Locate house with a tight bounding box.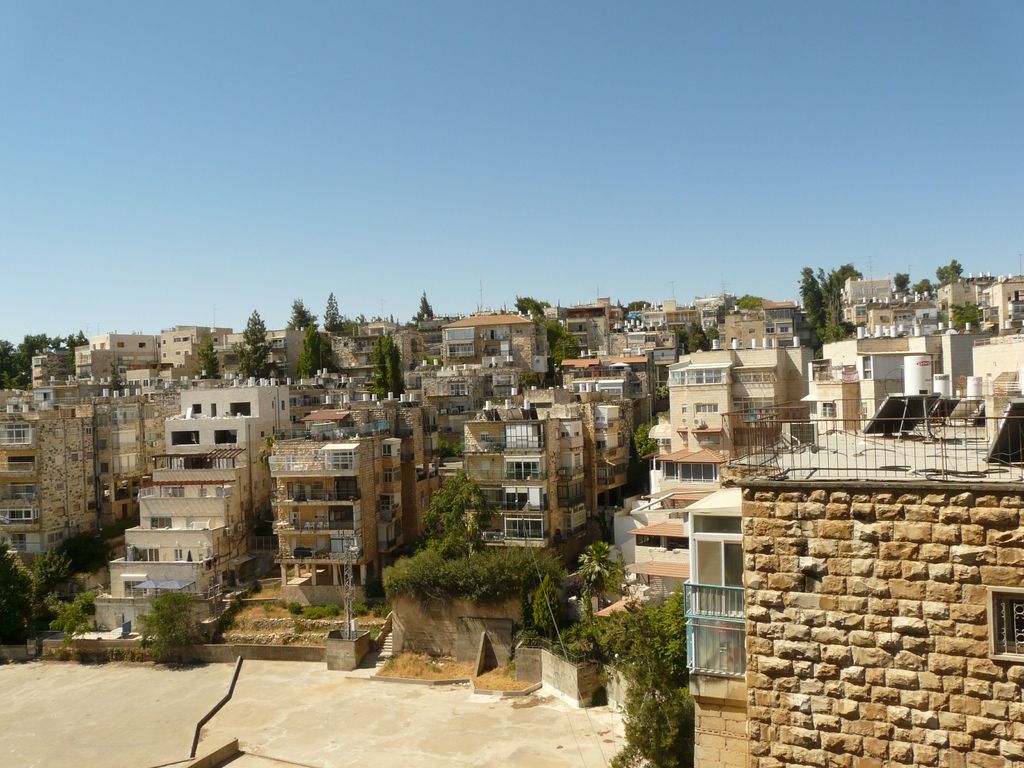
218,327,311,368.
